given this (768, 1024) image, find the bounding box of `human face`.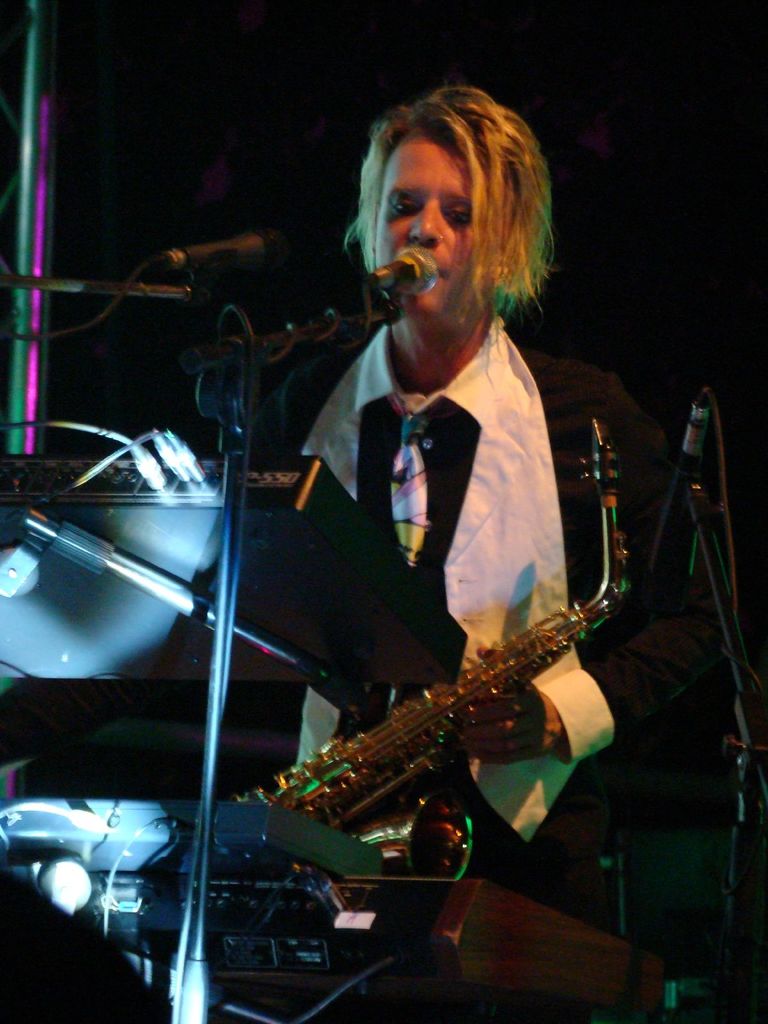
detection(369, 134, 488, 335).
